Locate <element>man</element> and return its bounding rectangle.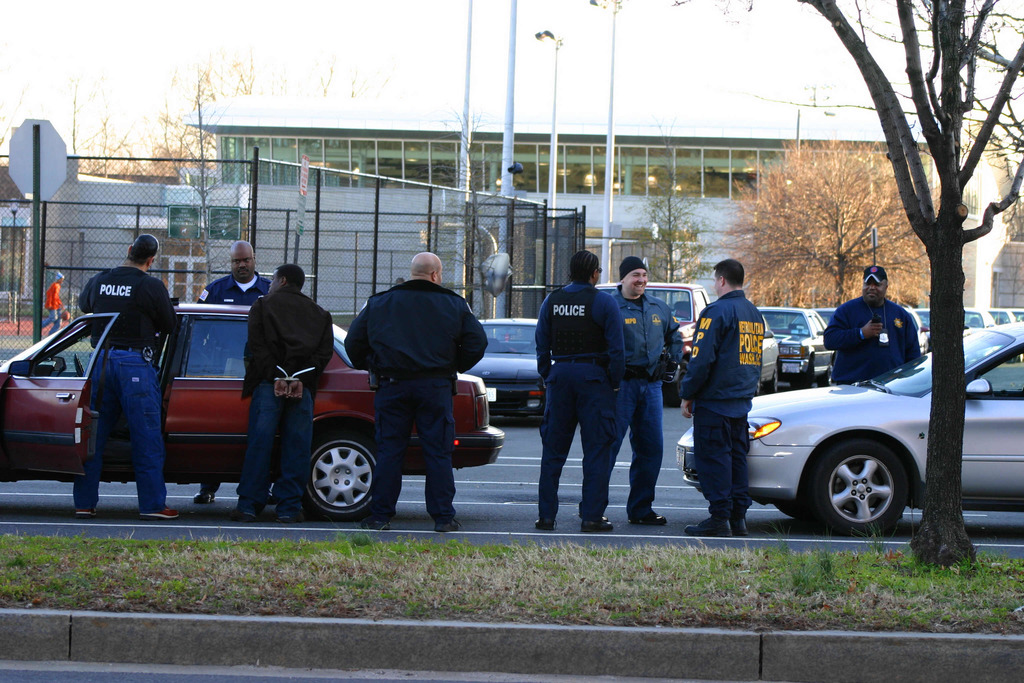
(531, 246, 631, 535).
